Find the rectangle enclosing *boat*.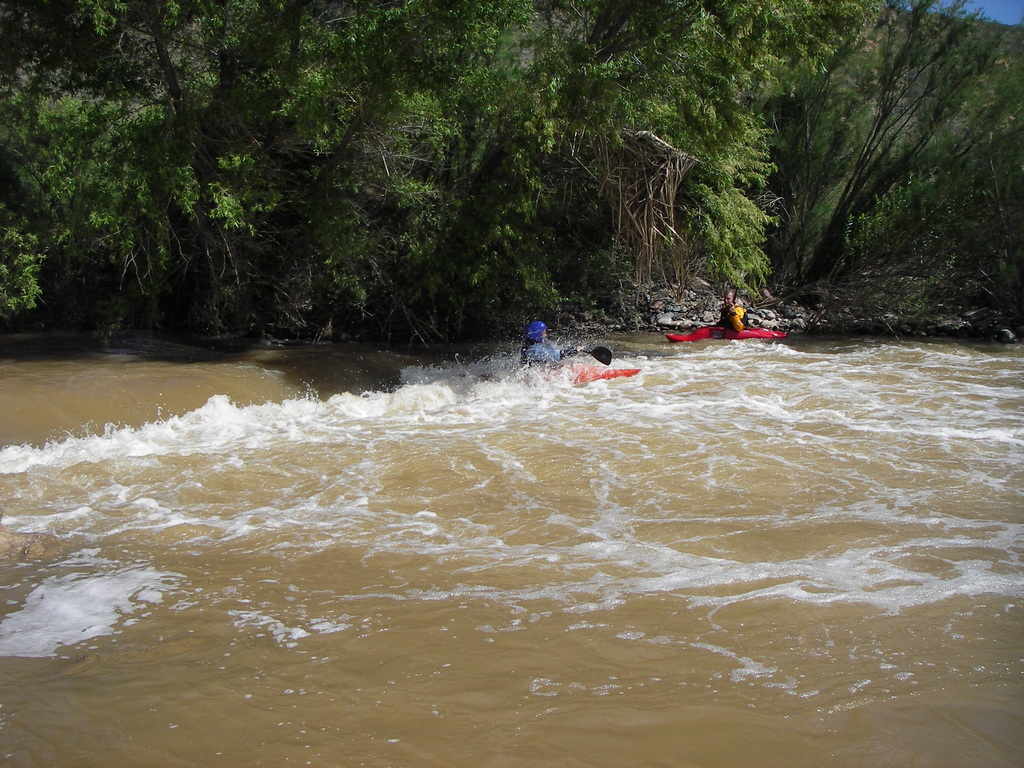
<region>551, 356, 649, 400</region>.
